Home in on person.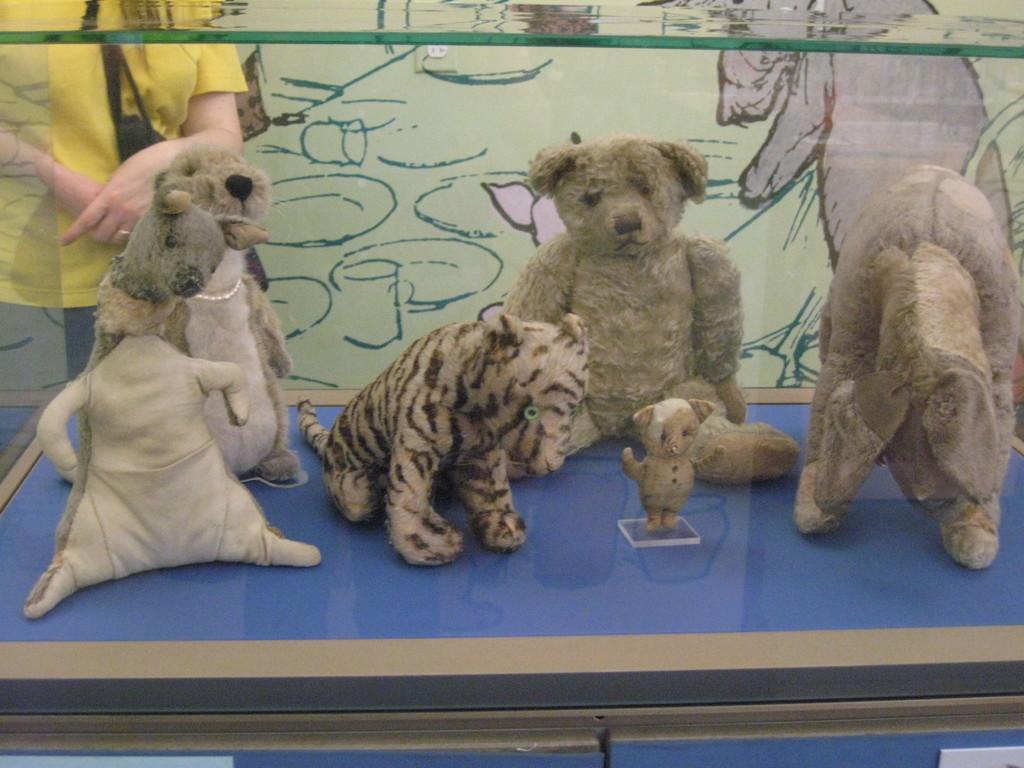
Homed in at x1=424 y1=194 x2=746 y2=540.
